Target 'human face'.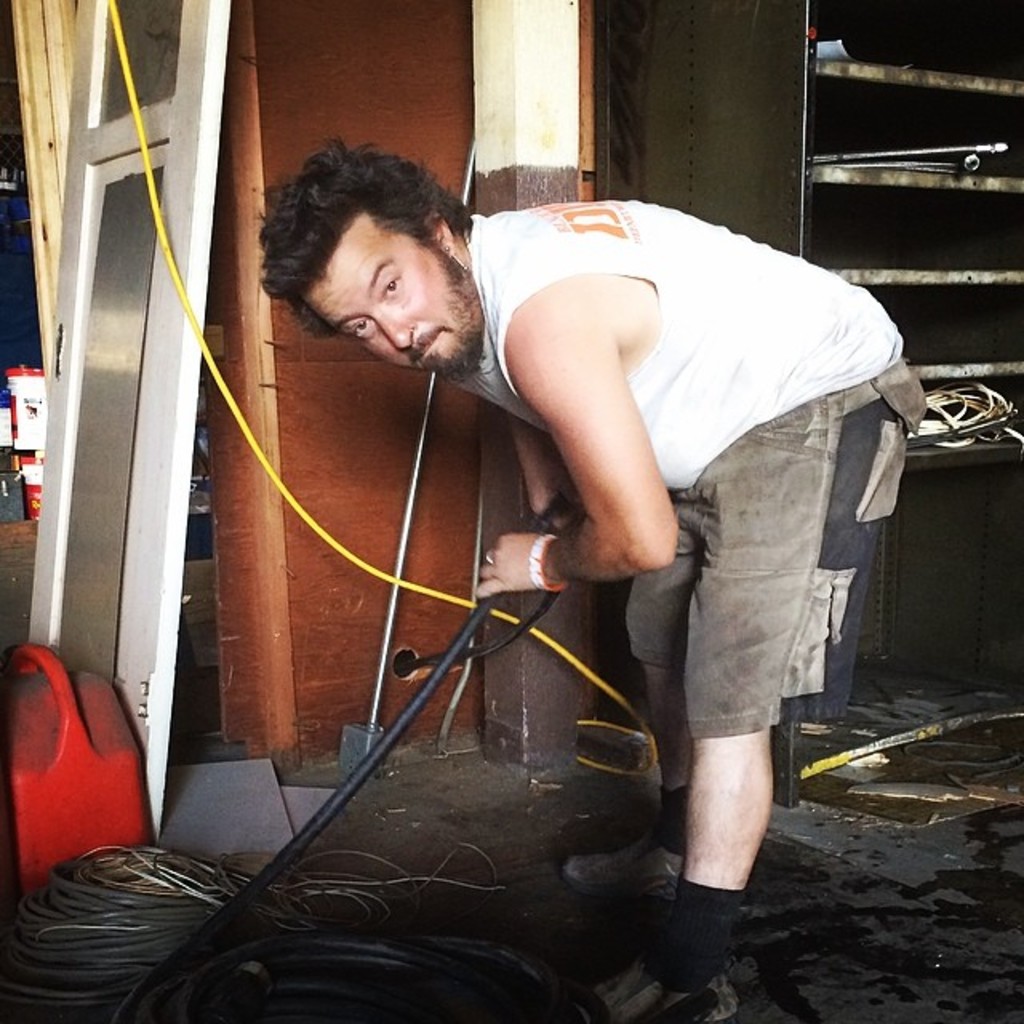
Target region: crop(302, 210, 478, 379).
